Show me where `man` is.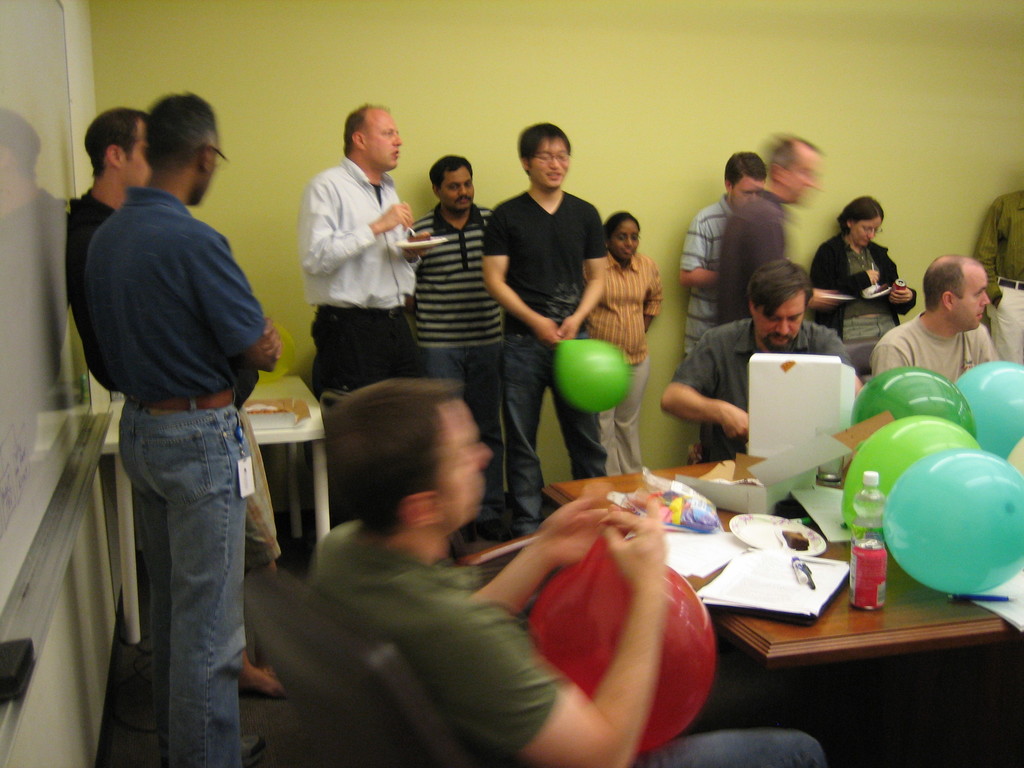
`man` is at bbox=(413, 157, 505, 536).
